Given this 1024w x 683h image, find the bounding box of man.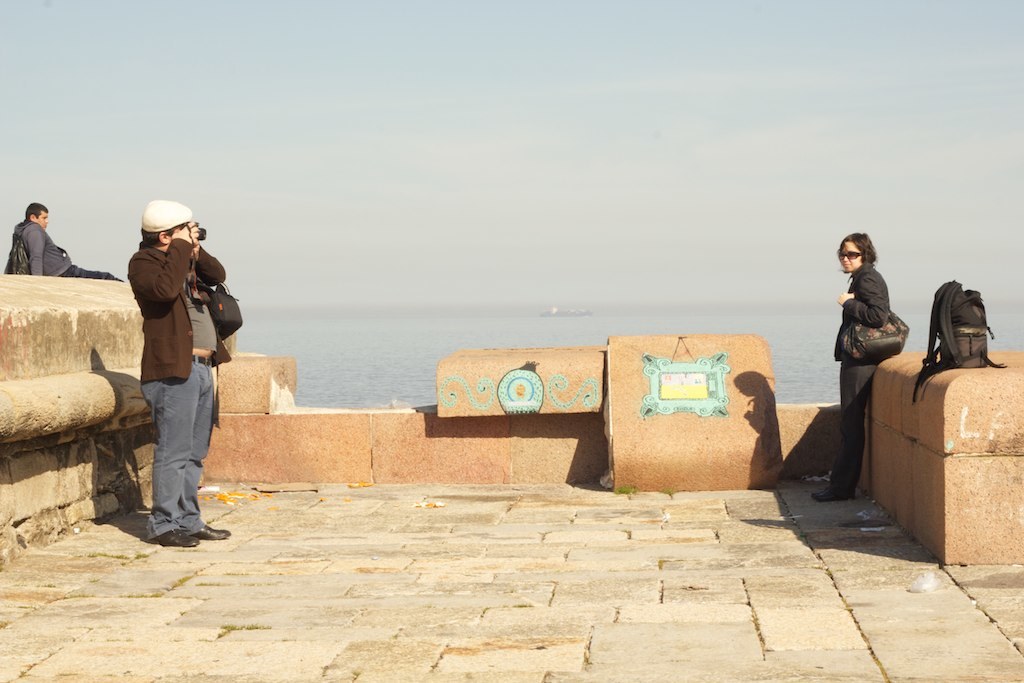
117, 187, 225, 562.
